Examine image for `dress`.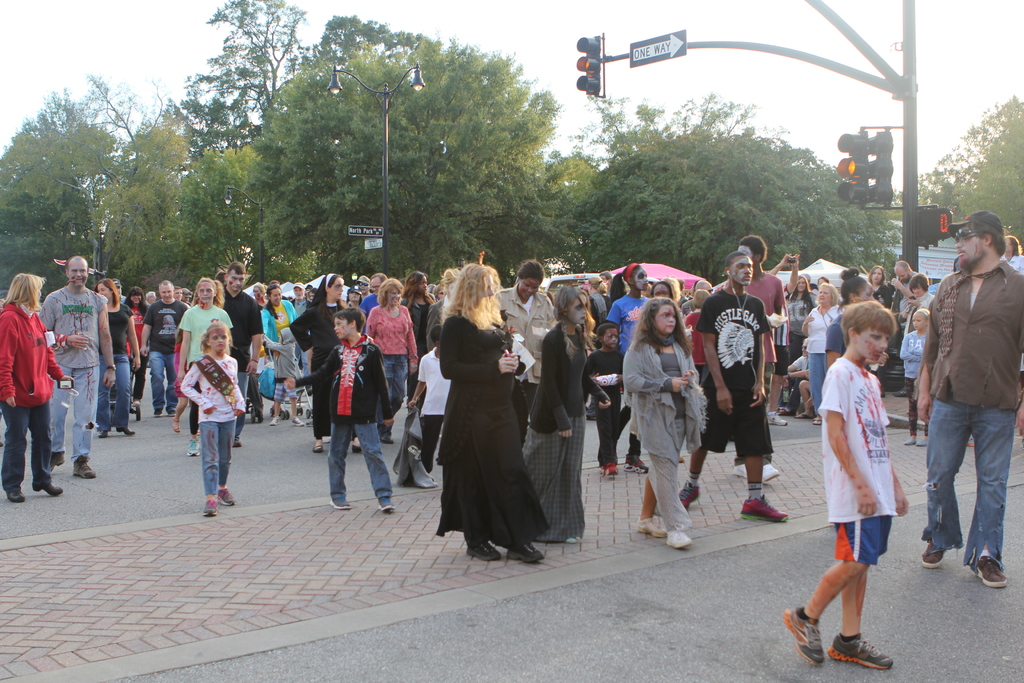
Examination result: box=[895, 324, 928, 385].
